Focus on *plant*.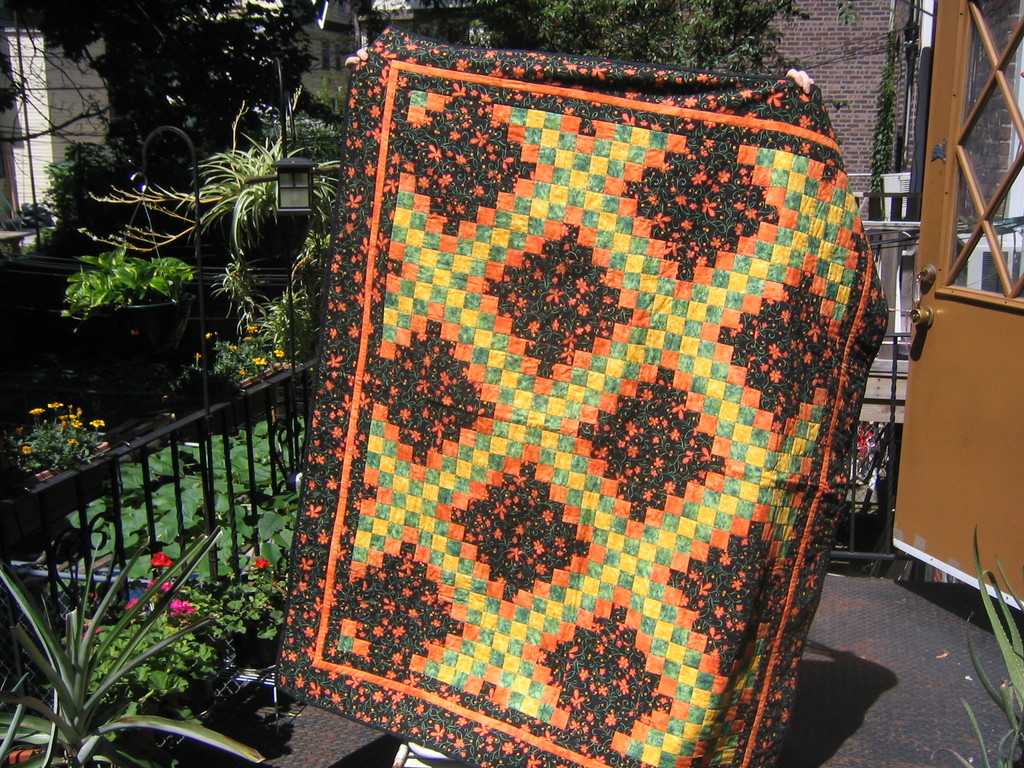
Focused at box=[860, 415, 883, 486].
